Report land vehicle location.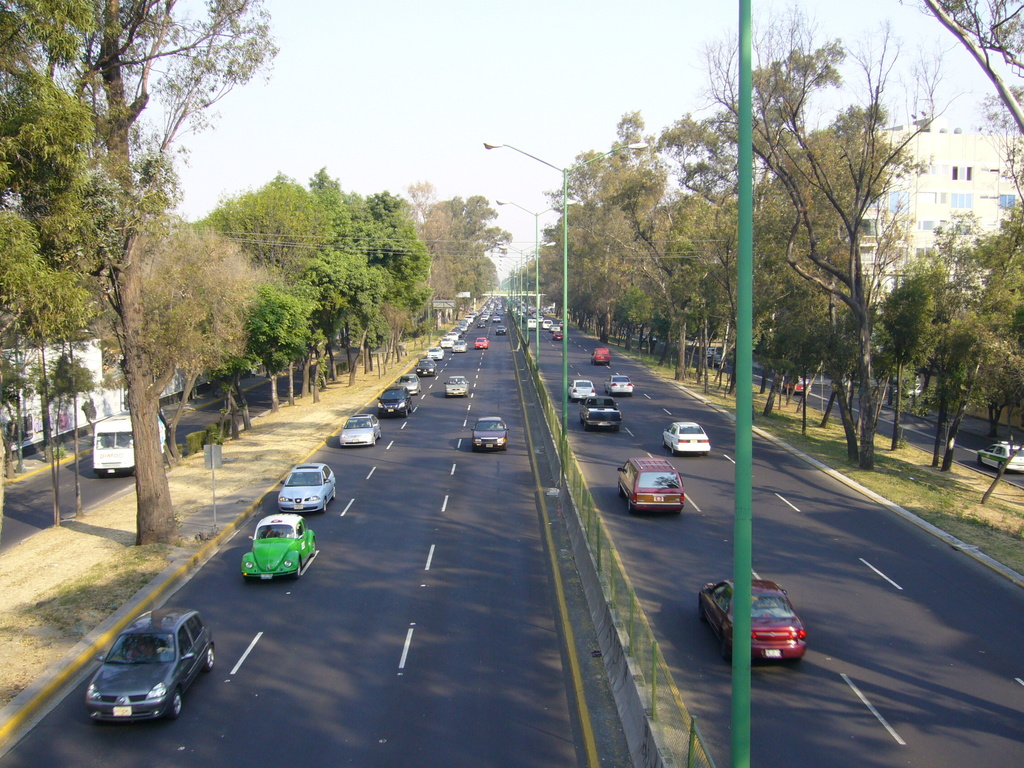
Report: select_region(534, 313, 545, 323).
